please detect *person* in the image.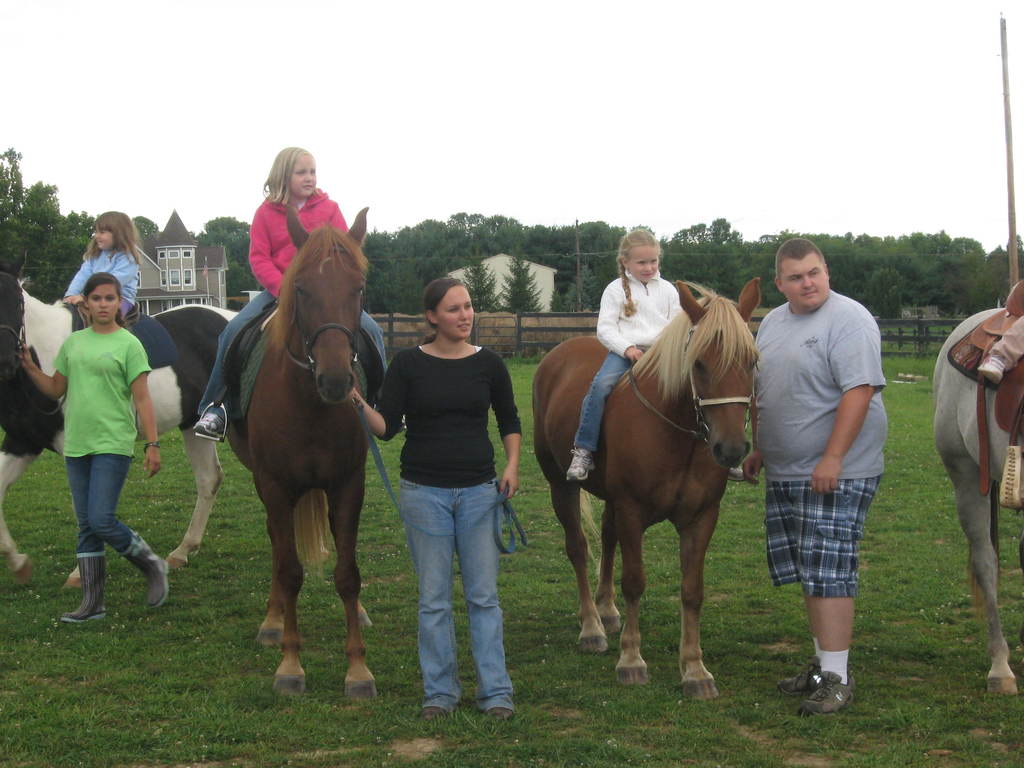
Rect(189, 147, 406, 439).
